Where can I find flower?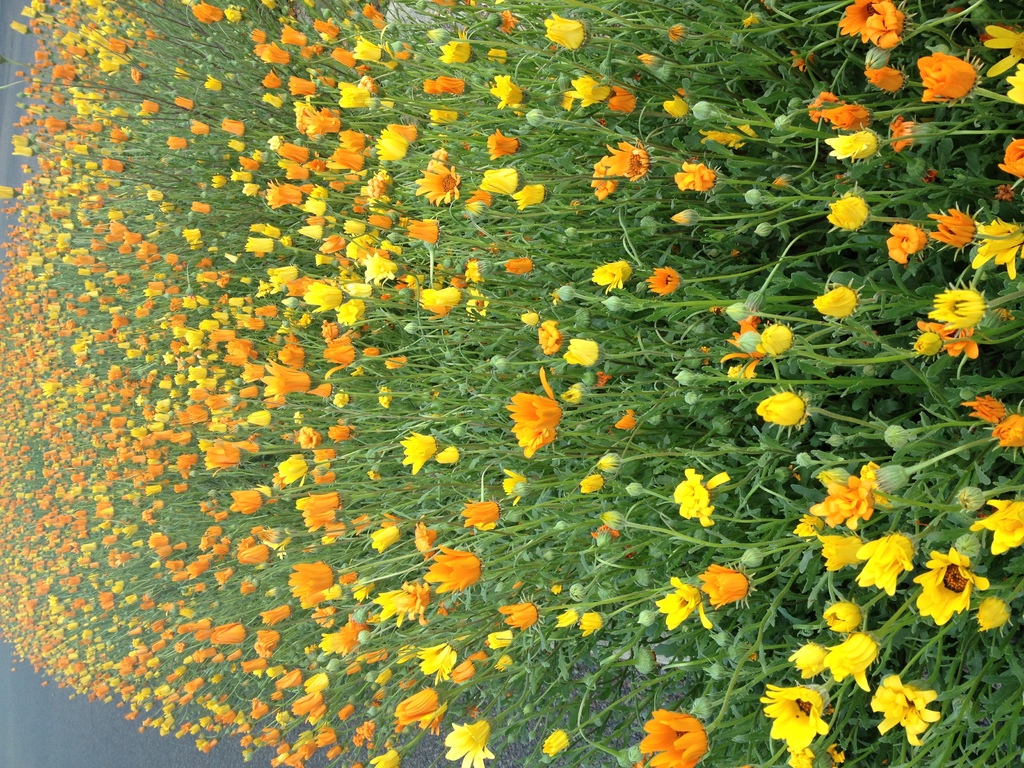
You can find it at 866 669 947 741.
